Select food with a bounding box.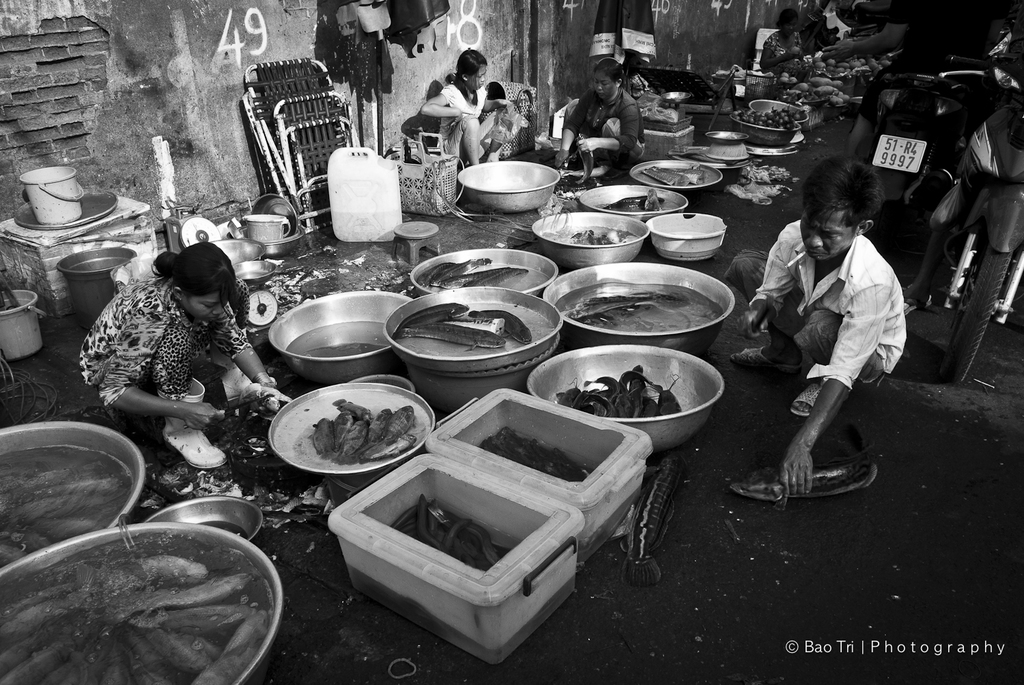
select_region(620, 450, 688, 586).
